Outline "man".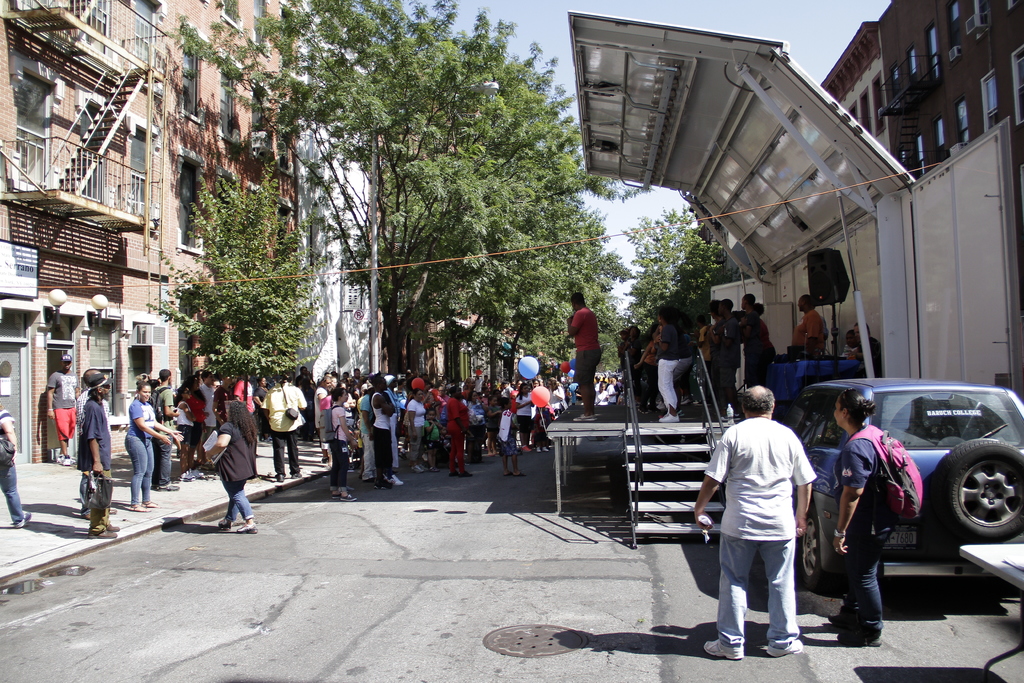
Outline: [151,367,181,494].
